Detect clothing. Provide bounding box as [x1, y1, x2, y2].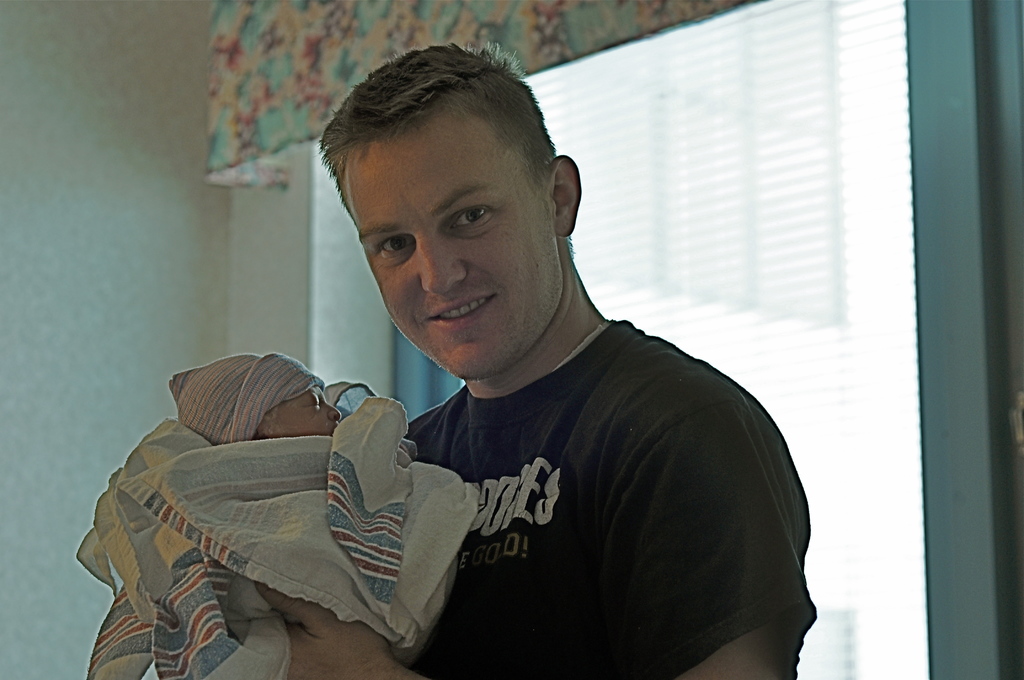
[311, 279, 801, 670].
